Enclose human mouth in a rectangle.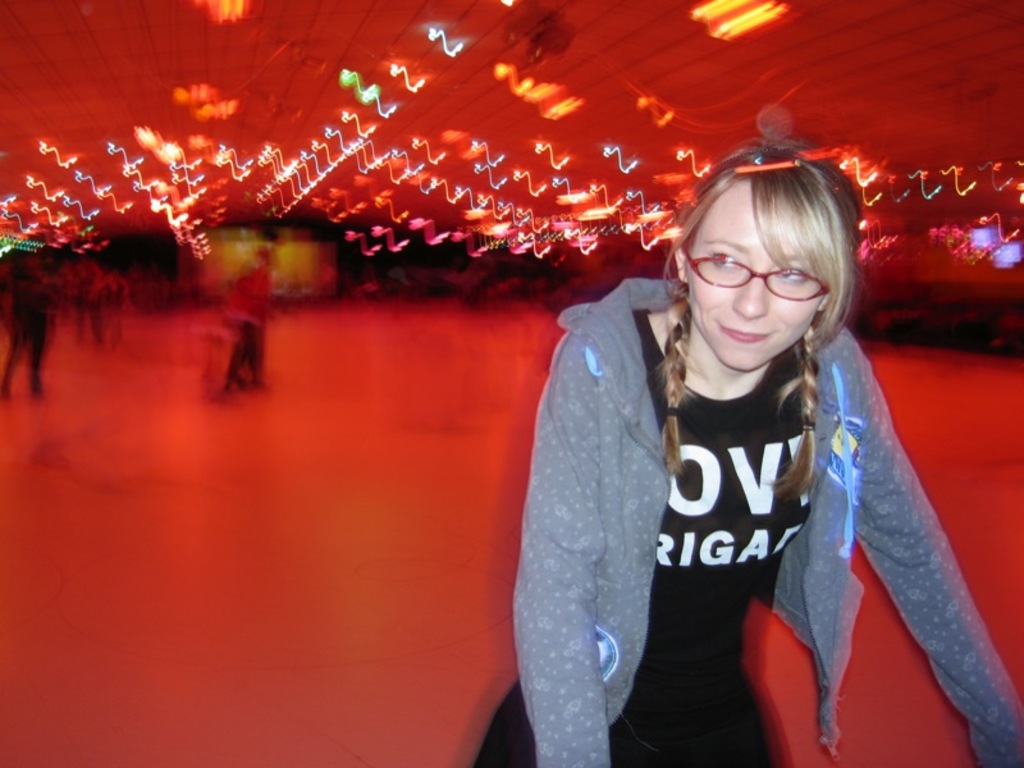
pyautogui.locateOnScreen(717, 324, 771, 344).
